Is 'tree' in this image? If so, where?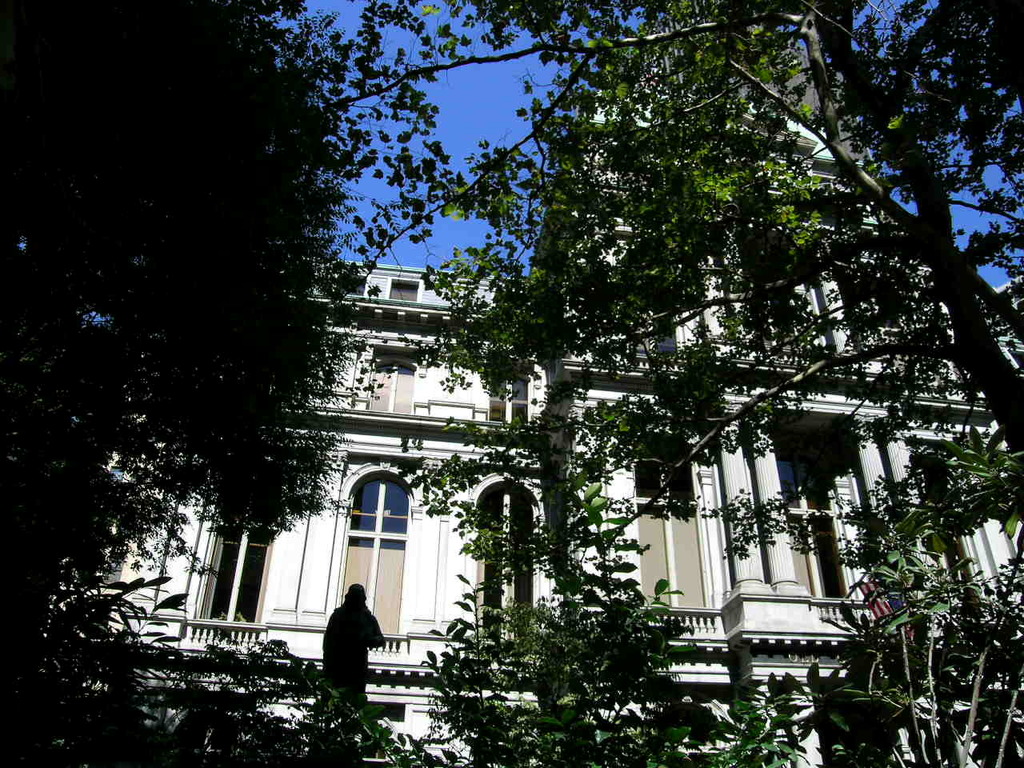
Yes, at x1=270 y1=0 x2=1023 y2=753.
